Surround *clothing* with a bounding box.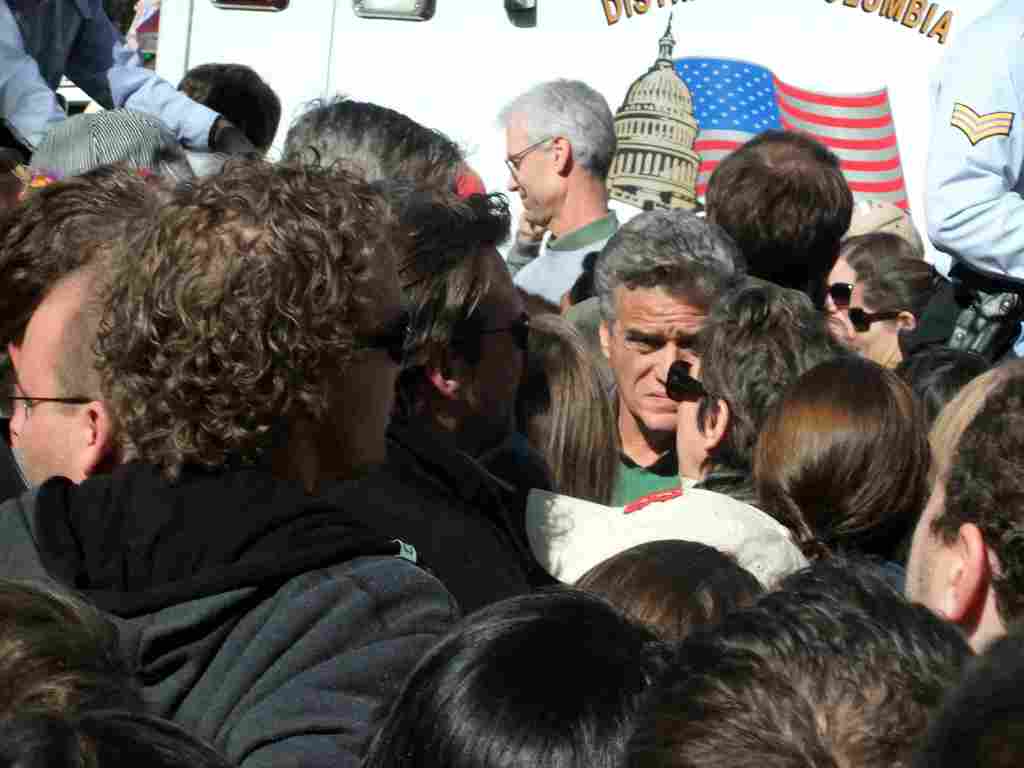
box(909, 18, 1023, 323).
